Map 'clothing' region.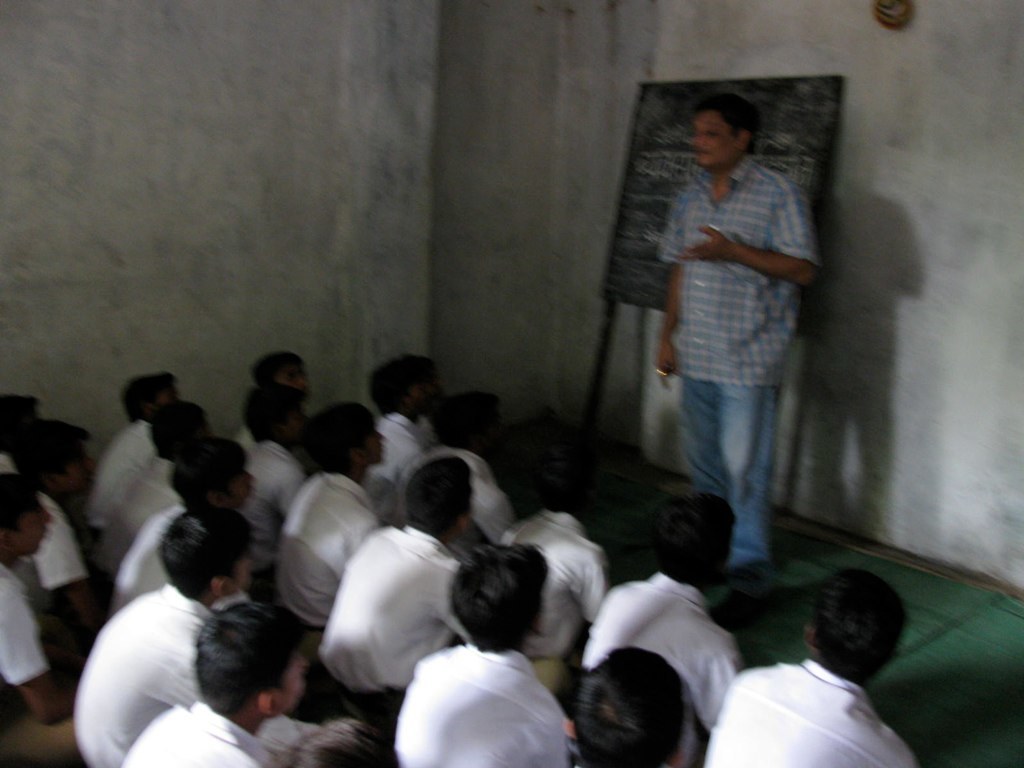
Mapped to {"x1": 112, "y1": 514, "x2": 183, "y2": 615}.
